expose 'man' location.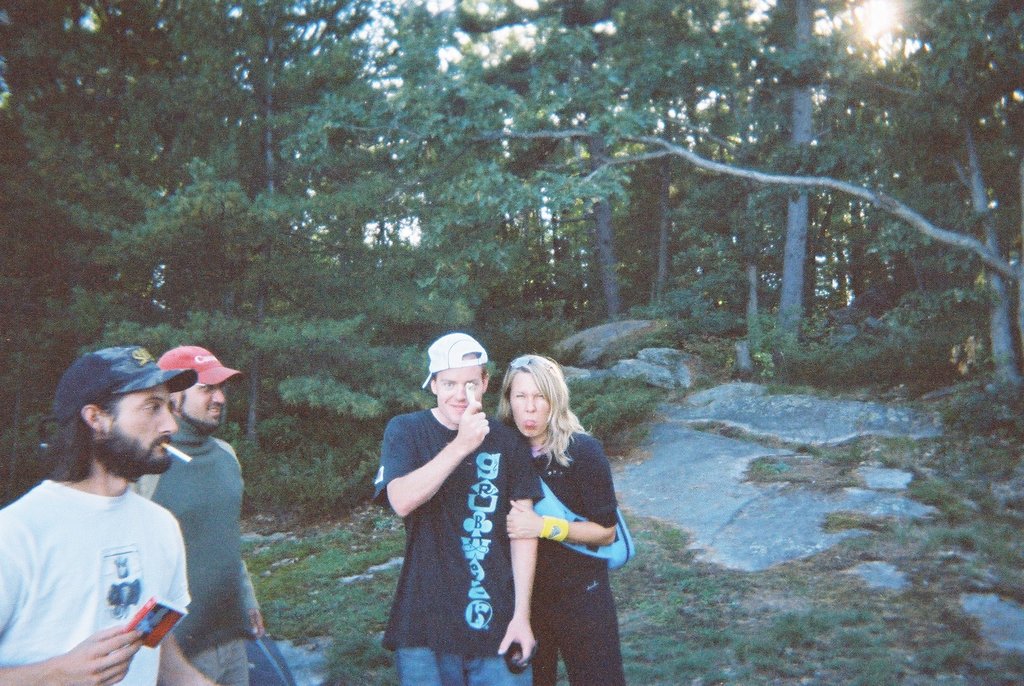
Exposed at pyautogui.locateOnScreen(372, 332, 544, 685).
